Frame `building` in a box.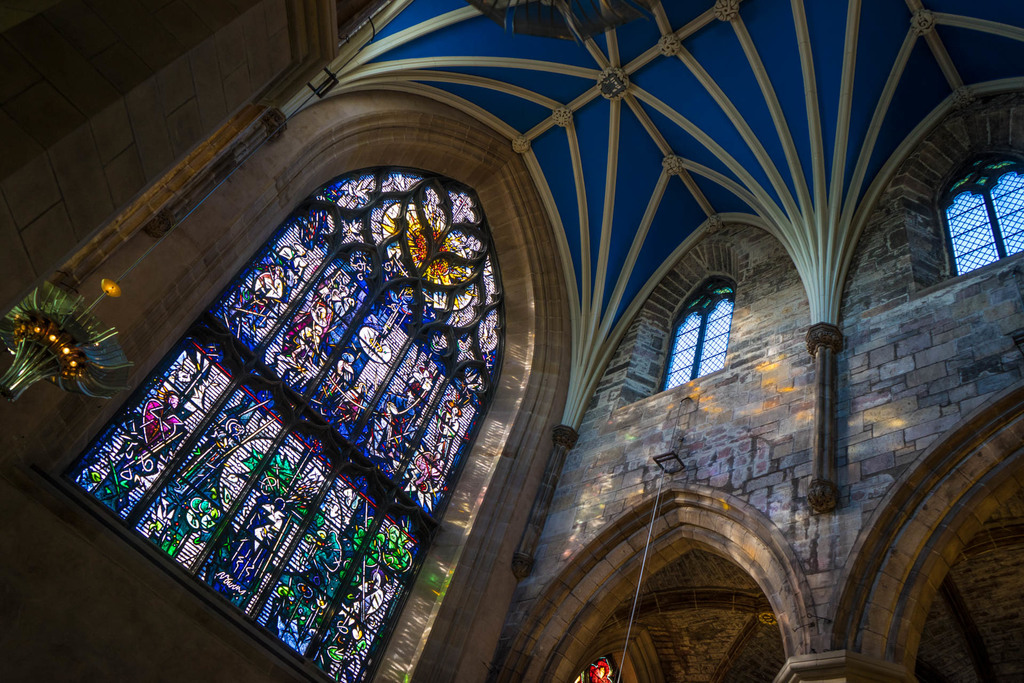
<bbox>0, 0, 1023, 682</bbox>.
